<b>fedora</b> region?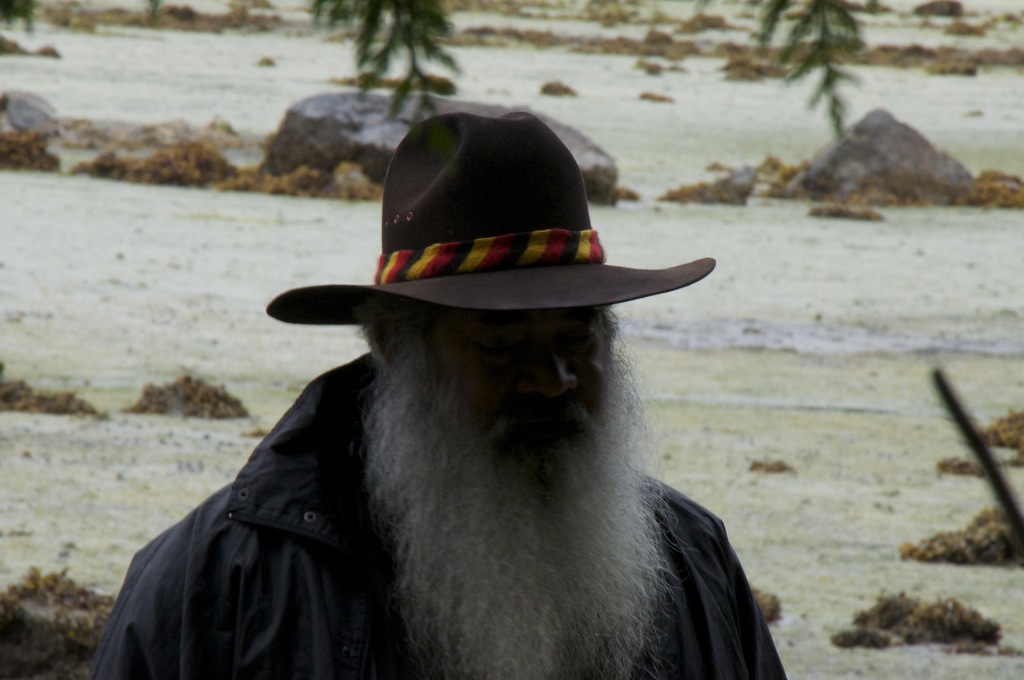
detection(161, 111, 748, 435)
